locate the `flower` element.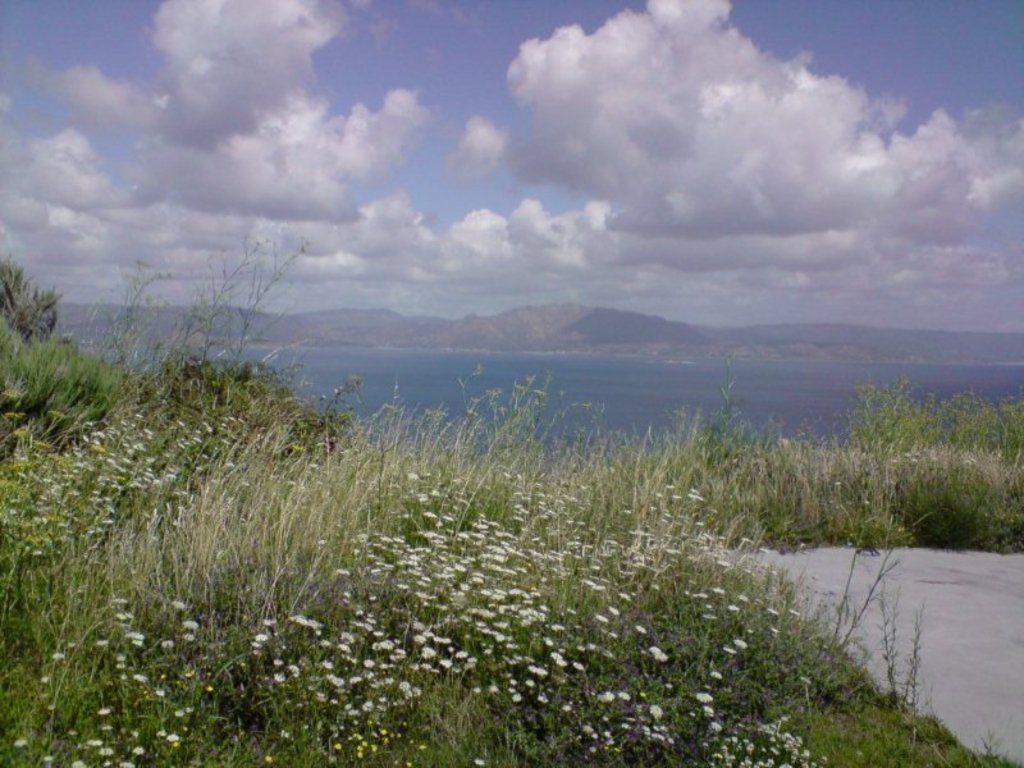
Element bbox: crop(648, 703, 666, 723).
